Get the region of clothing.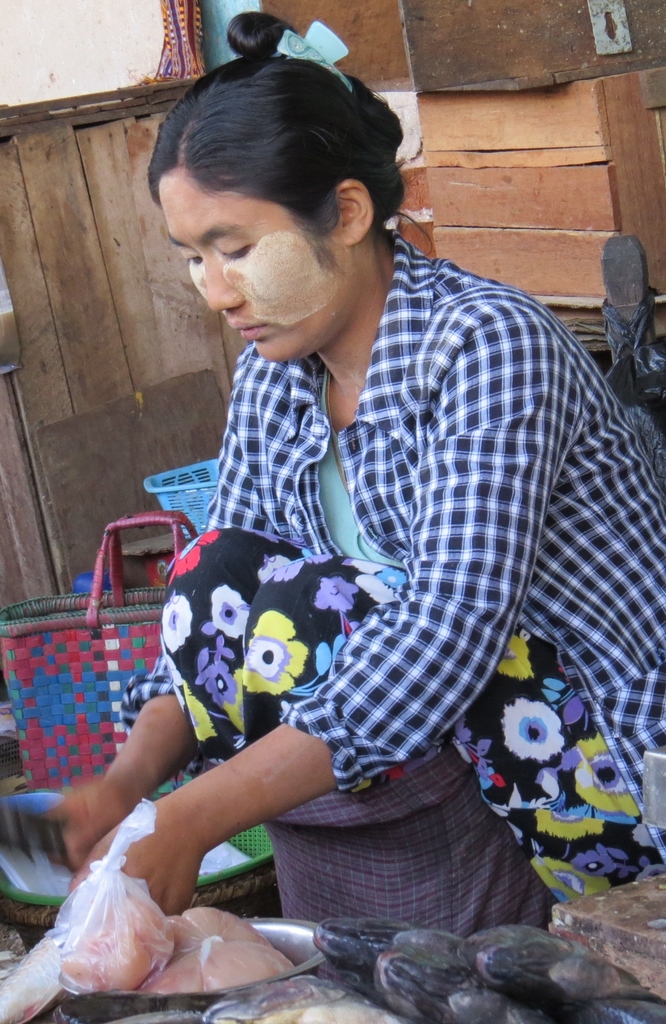
[88,203,629,961].
